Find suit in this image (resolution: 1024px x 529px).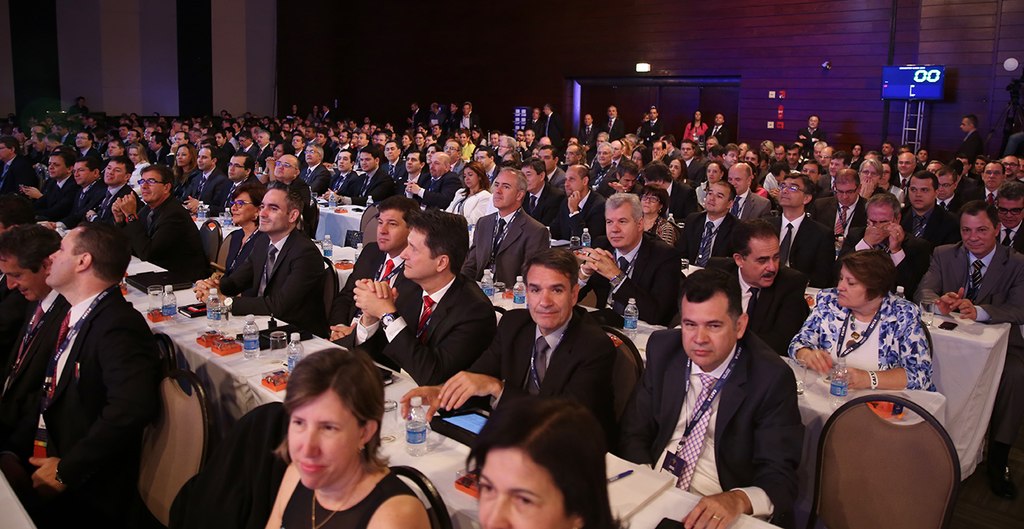
0:162:47:222.
